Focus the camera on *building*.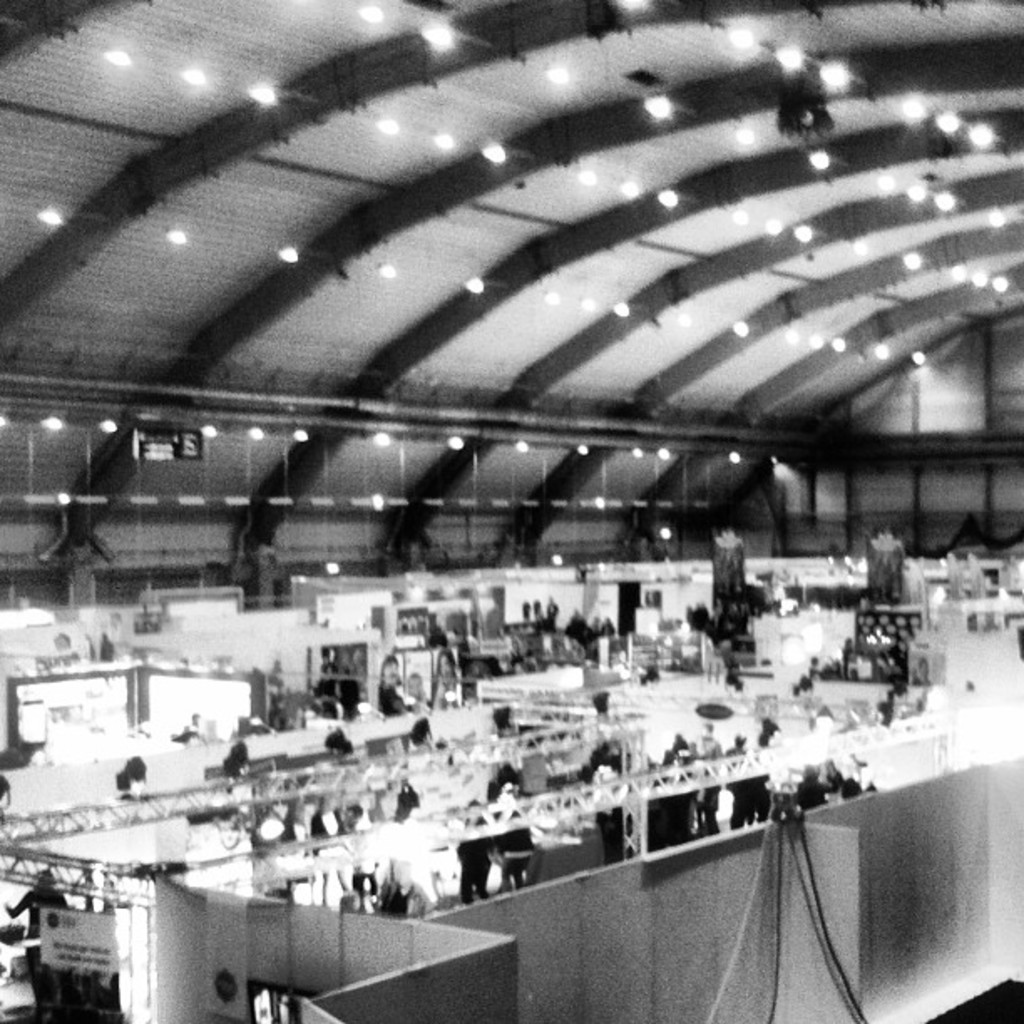
Focus region: bbox=[0, 0, 1022, 1022].
